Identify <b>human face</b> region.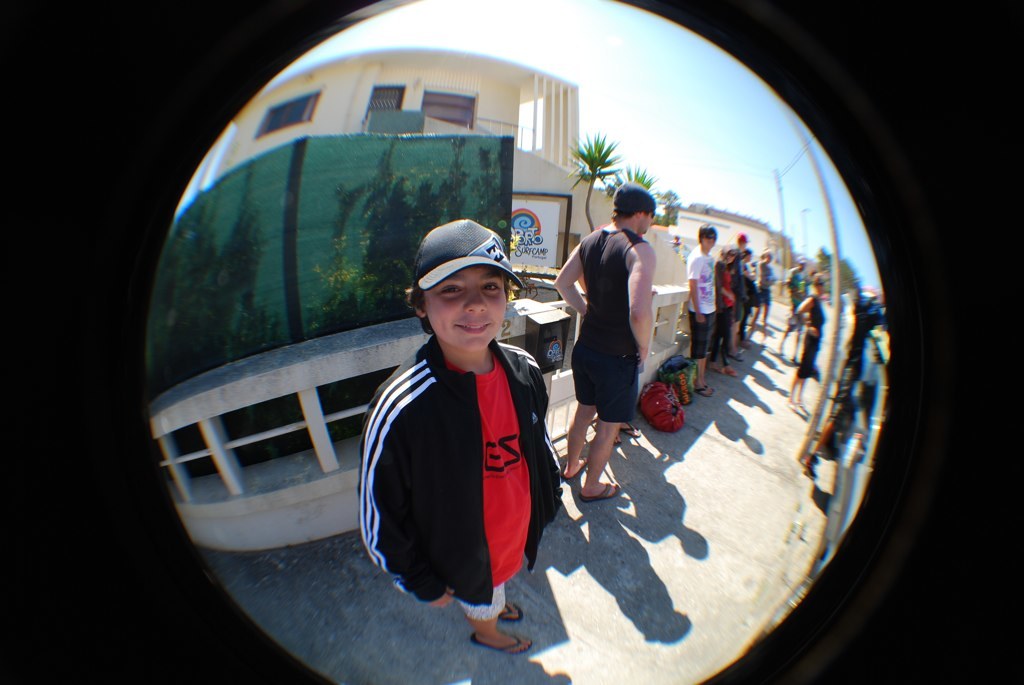
Region: [698, 227, 717, 252].
